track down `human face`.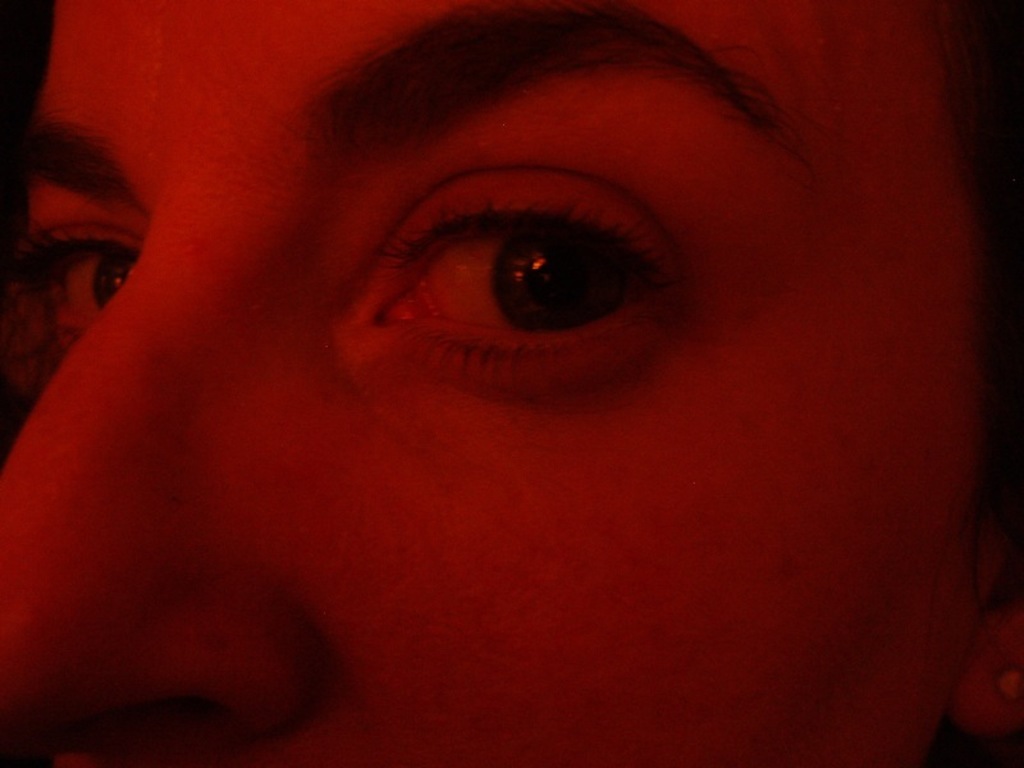
Tracked to left=0, top=0, right=988, bottom=767.
